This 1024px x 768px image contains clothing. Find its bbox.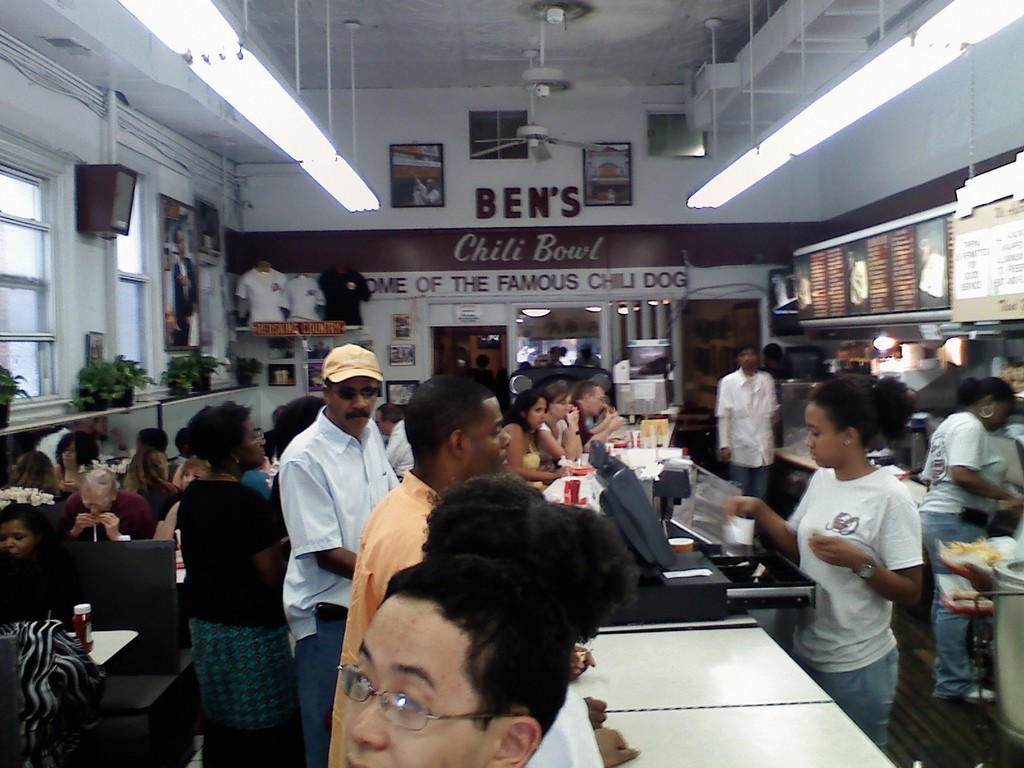
box(380, 412, 407, 489).
